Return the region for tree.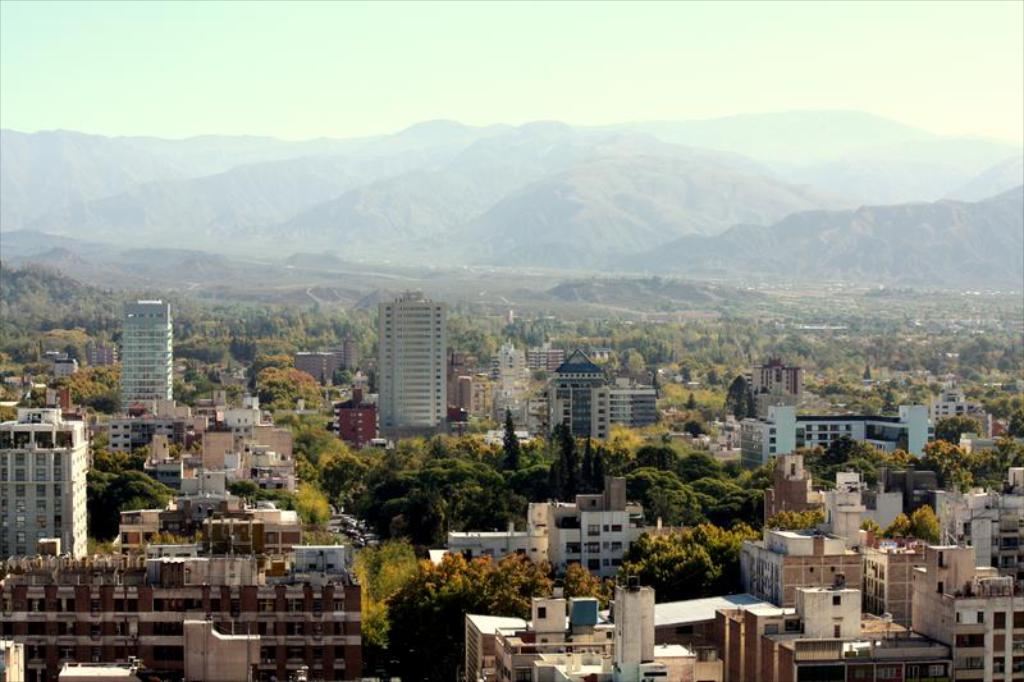
l=882, t=513, r=913, b=544.
